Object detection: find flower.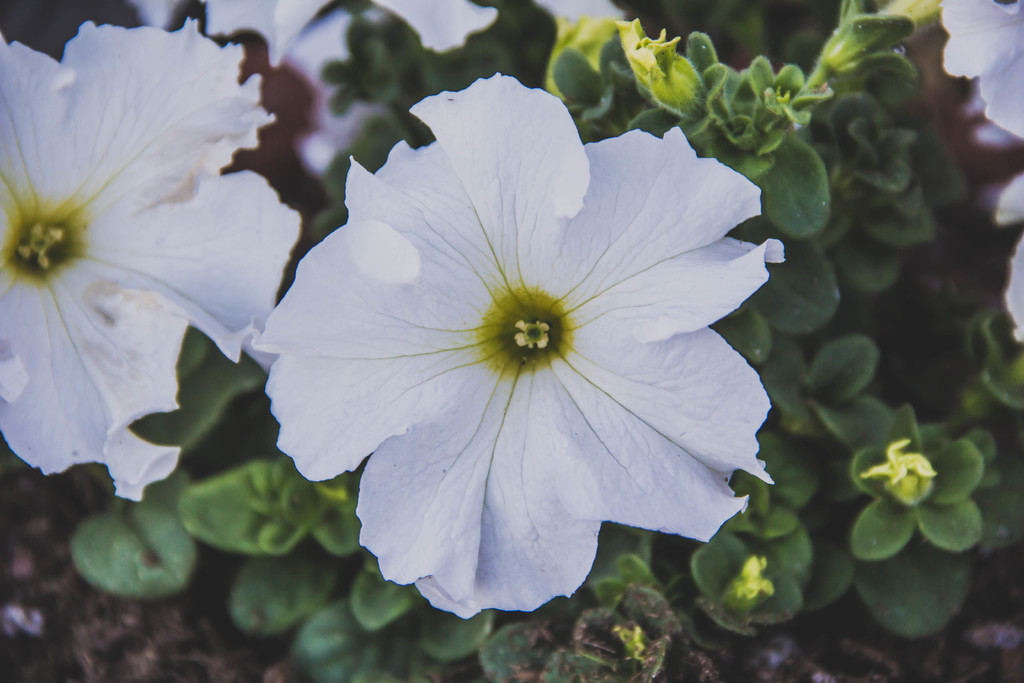
[610,15,707,115].
